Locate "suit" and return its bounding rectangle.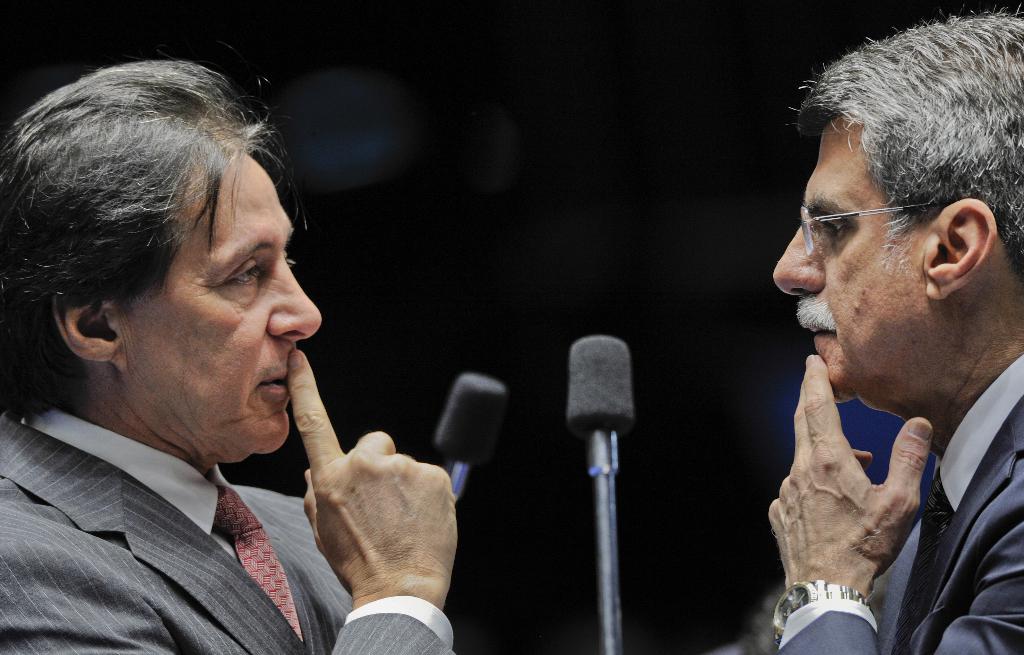
(774, 351, 1023, 654).
